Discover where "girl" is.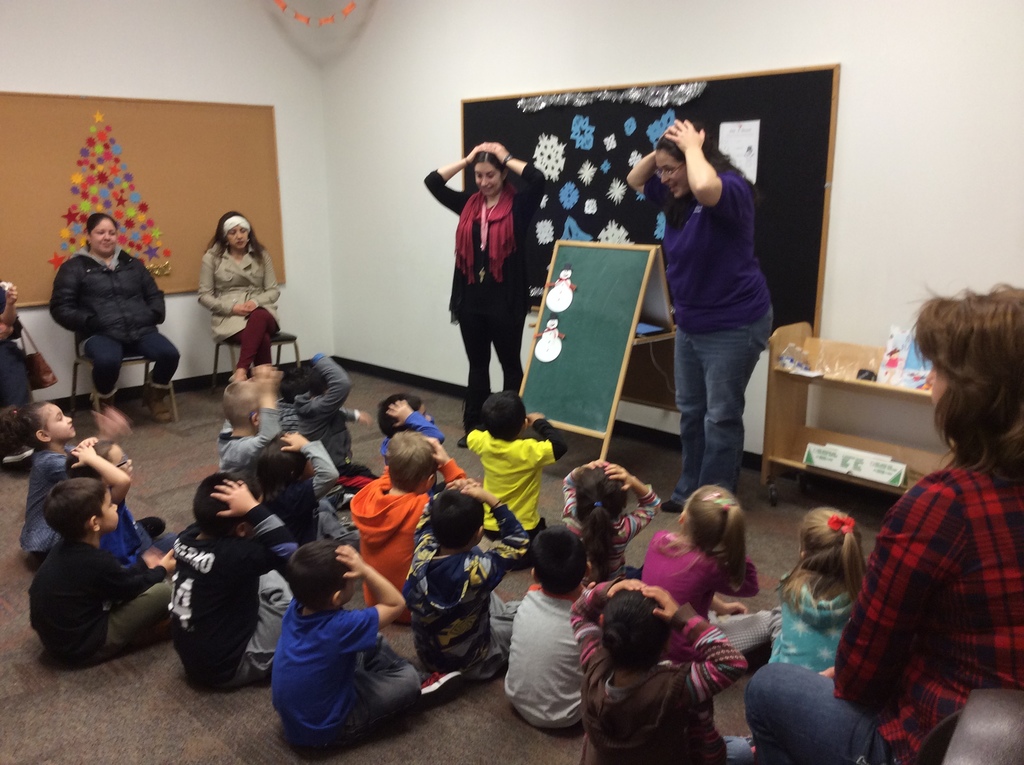
Discovered at 561 462 662 588.
